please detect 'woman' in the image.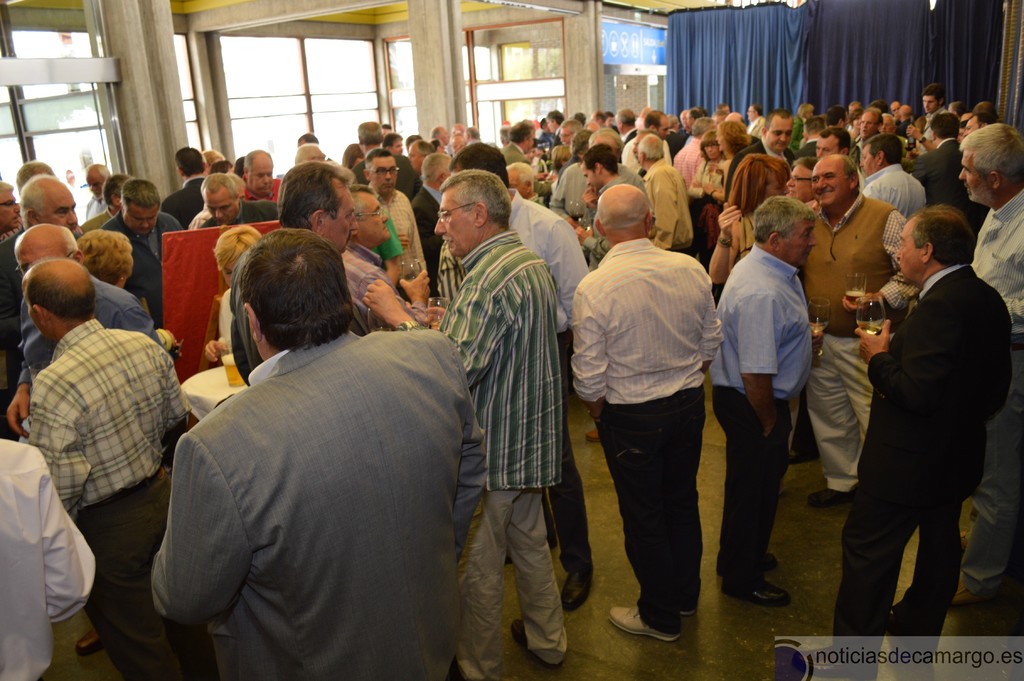
left=204, top=229, right=259, bottom=359.
